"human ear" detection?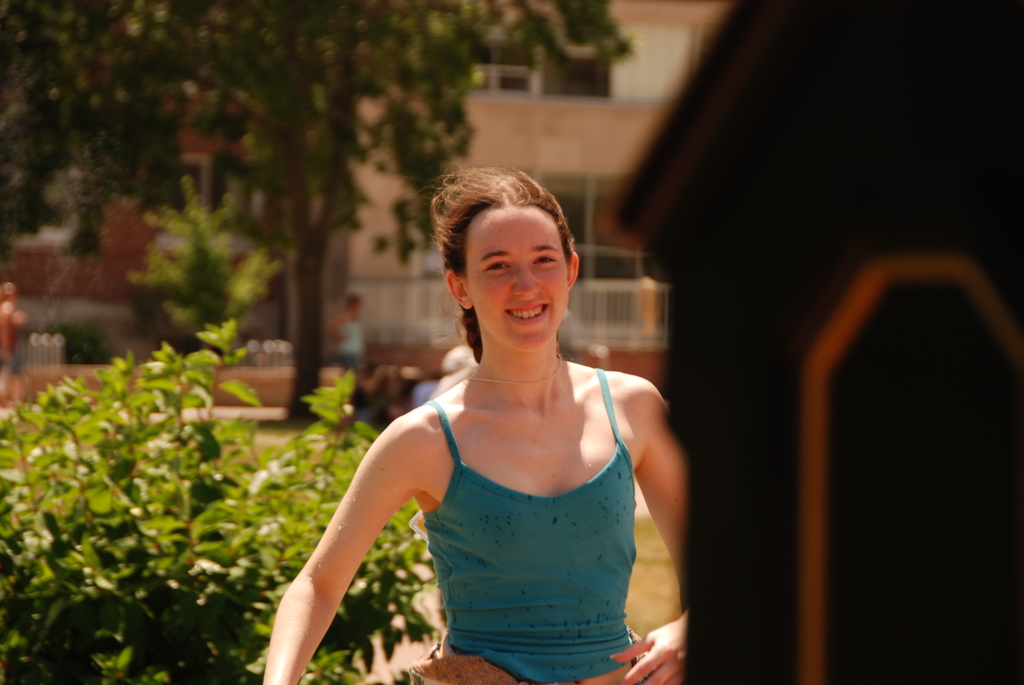
[445,267,473,308]
